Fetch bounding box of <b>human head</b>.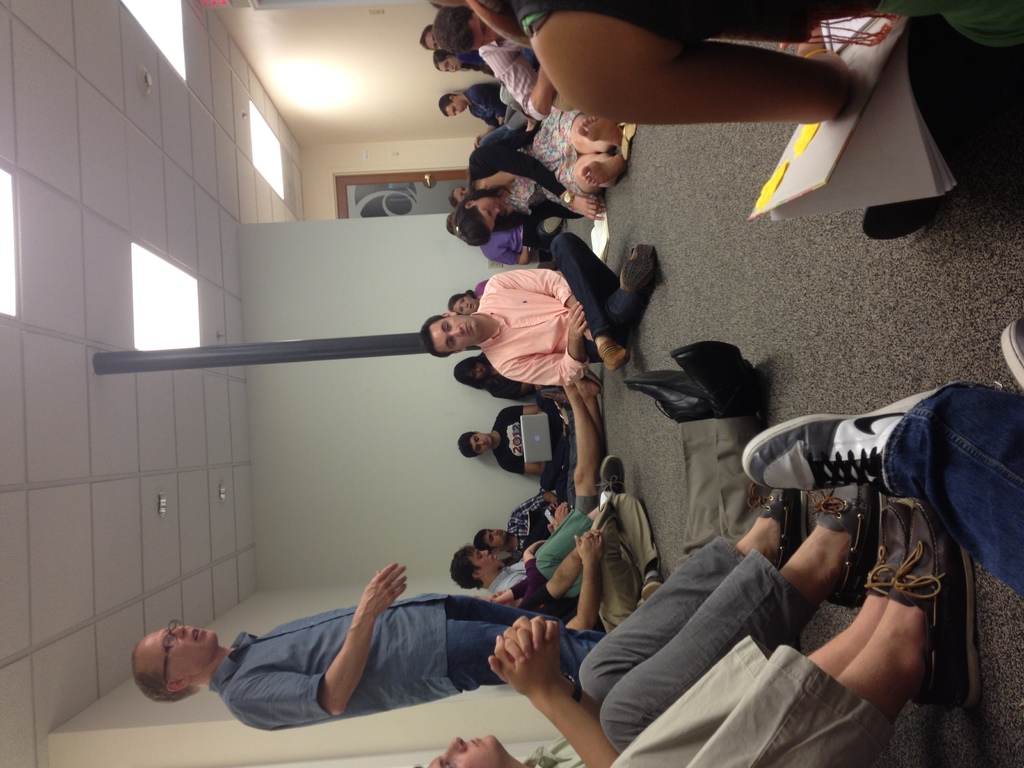
Bbox: rect(446, 291, 479, 317).
